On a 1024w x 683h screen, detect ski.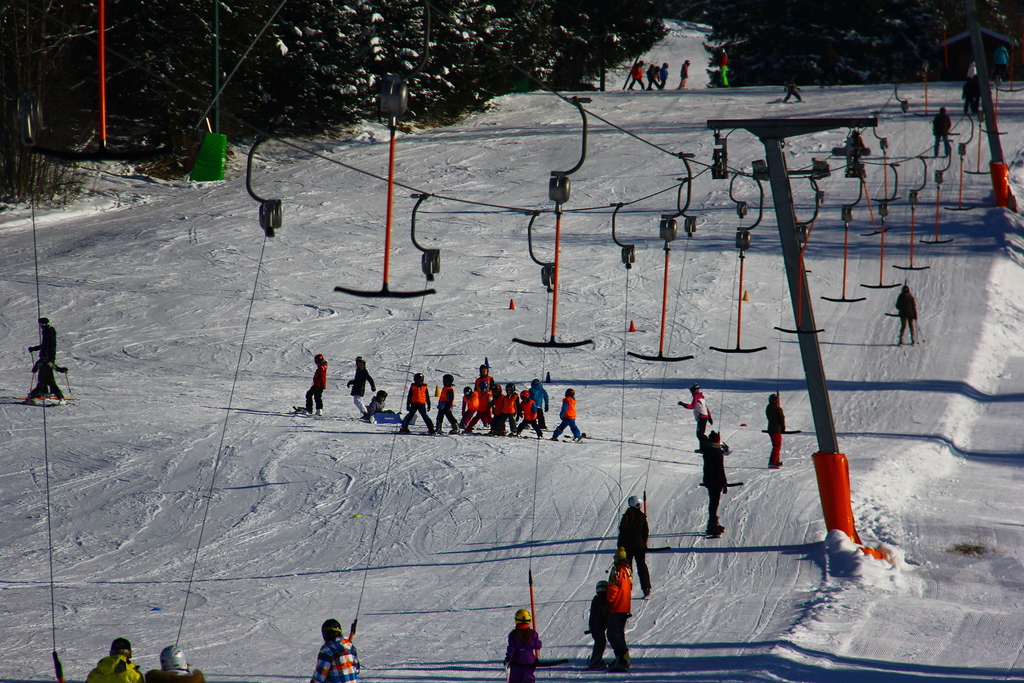
19/394/67/409.
